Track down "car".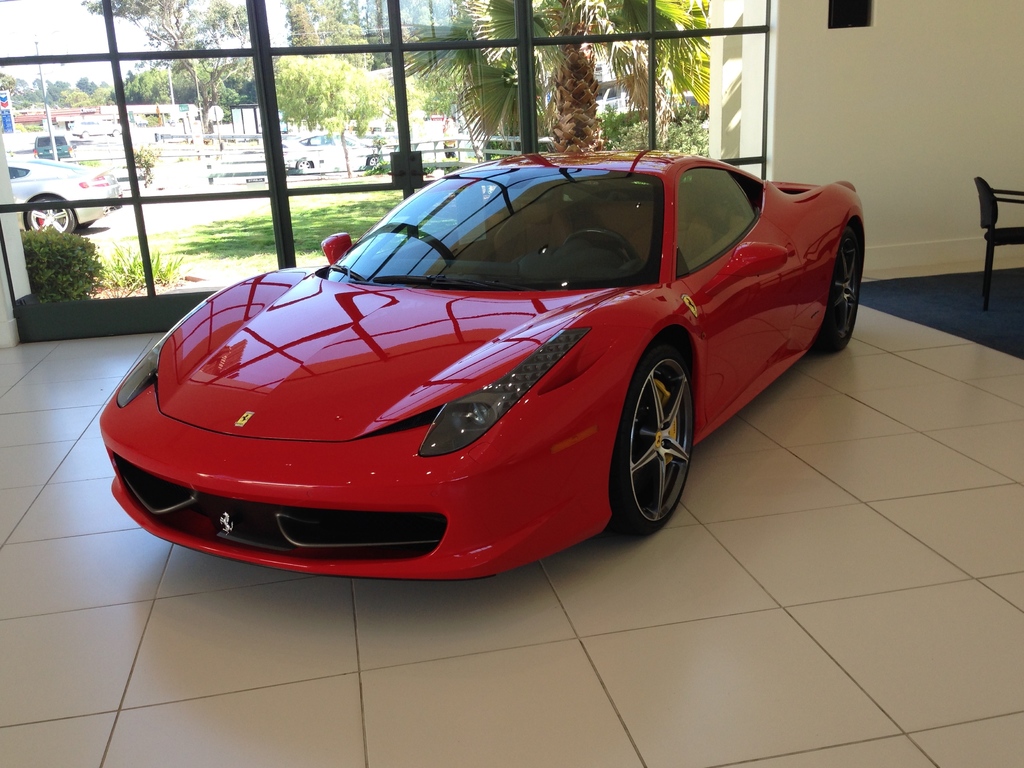
Tracked to bbox(6, 158, 123, 235).
